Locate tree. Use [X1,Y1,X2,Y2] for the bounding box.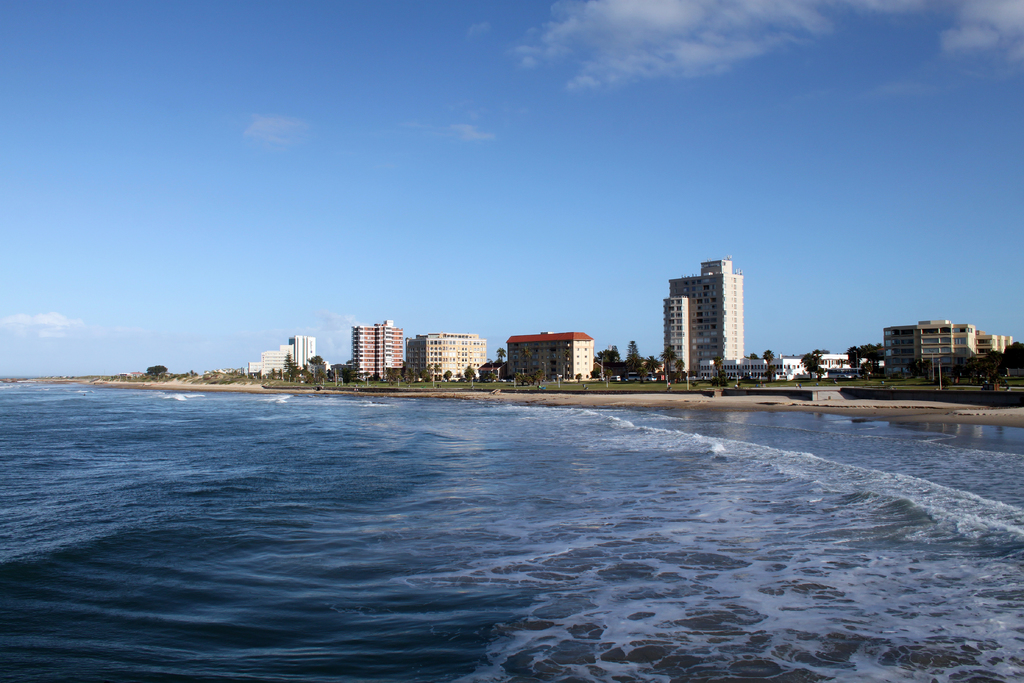
[145,361,165,375].
